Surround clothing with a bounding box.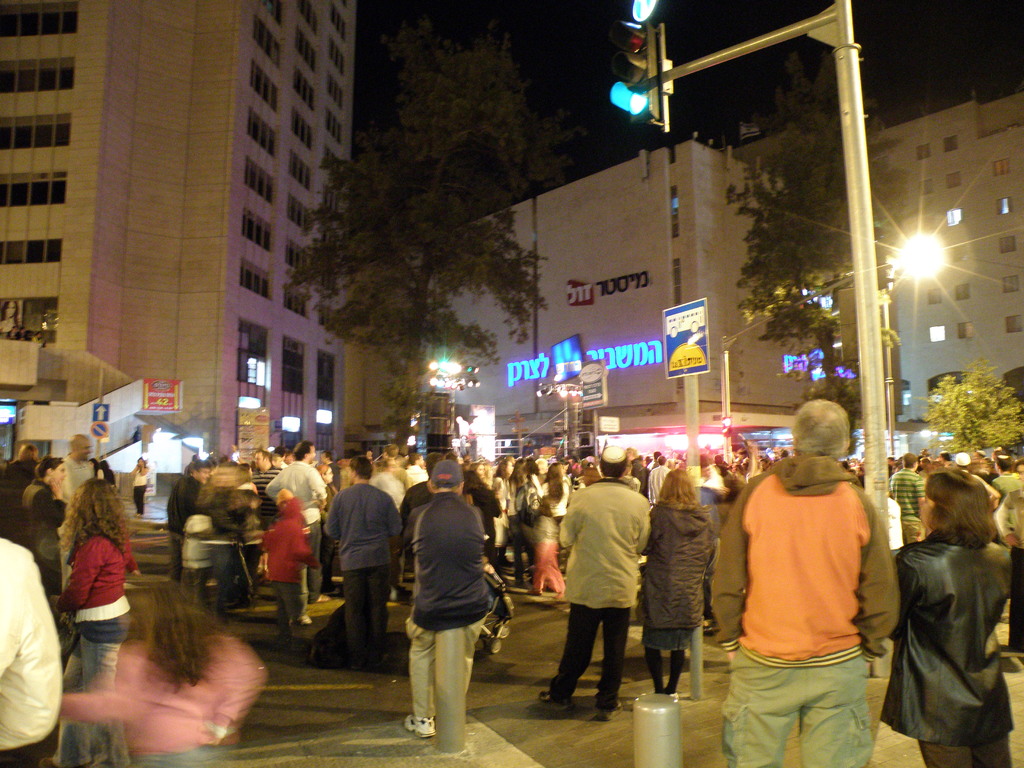
<bbox>644, 500, 714, 637</bbox>.
